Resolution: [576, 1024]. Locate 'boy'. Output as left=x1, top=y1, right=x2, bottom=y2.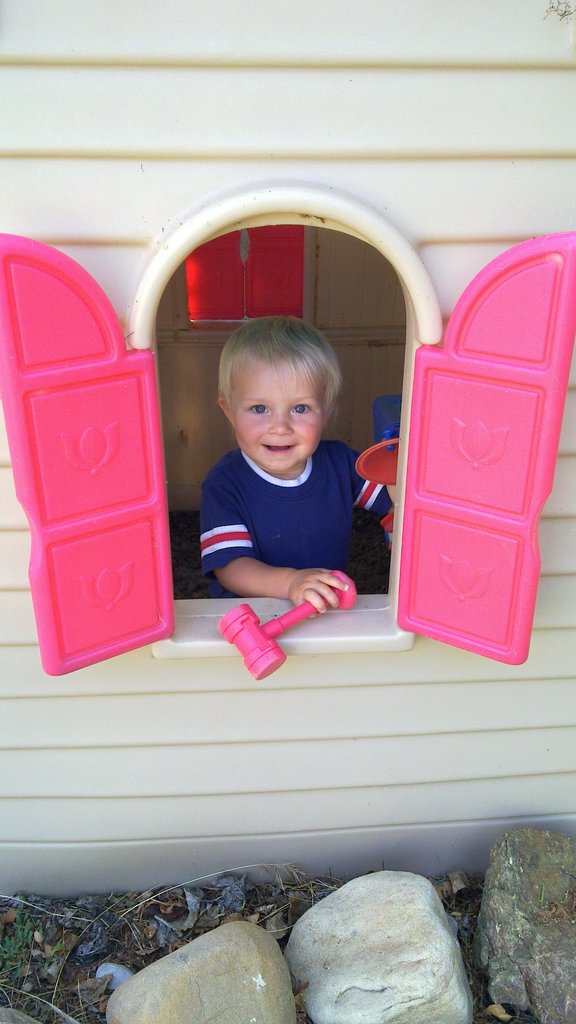
left=200, top=317, right=393, bottom=611.
